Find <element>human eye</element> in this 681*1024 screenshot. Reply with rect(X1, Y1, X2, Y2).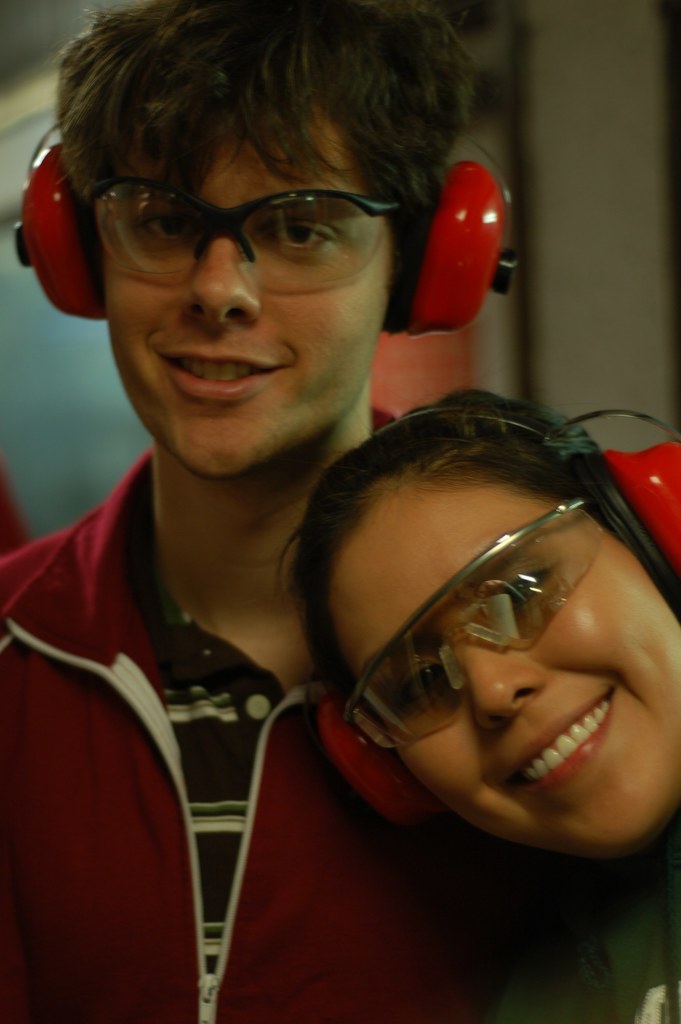
rect(479, 563, 548, 626).
